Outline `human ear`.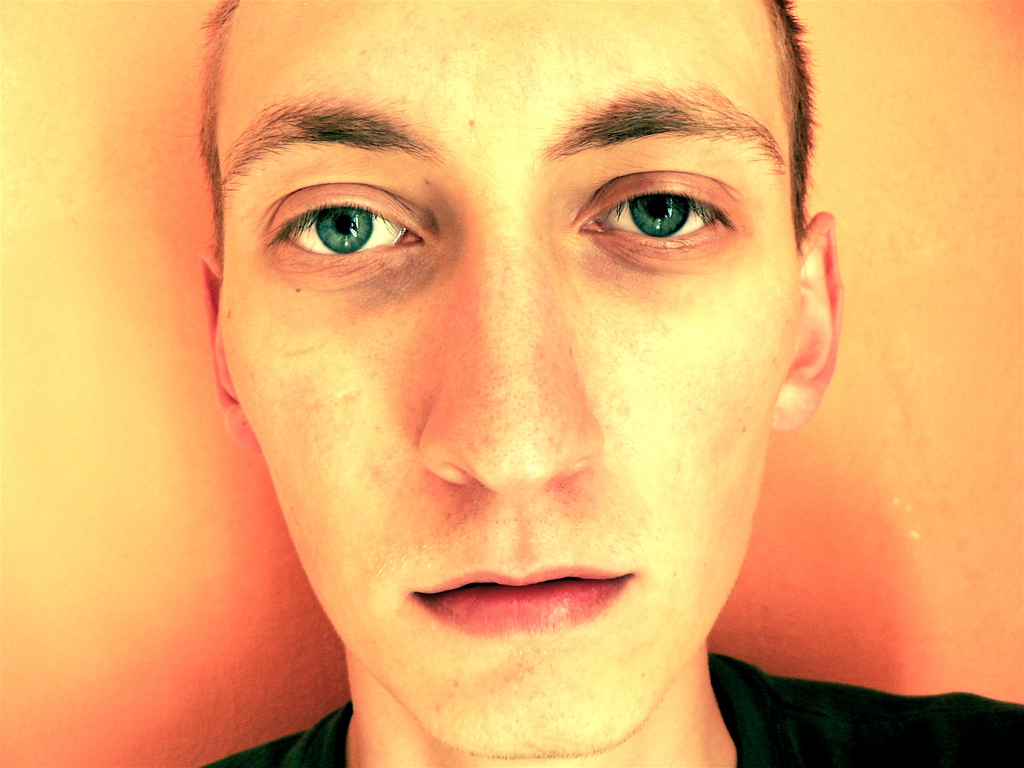
Outline: (775,214,844,419).
